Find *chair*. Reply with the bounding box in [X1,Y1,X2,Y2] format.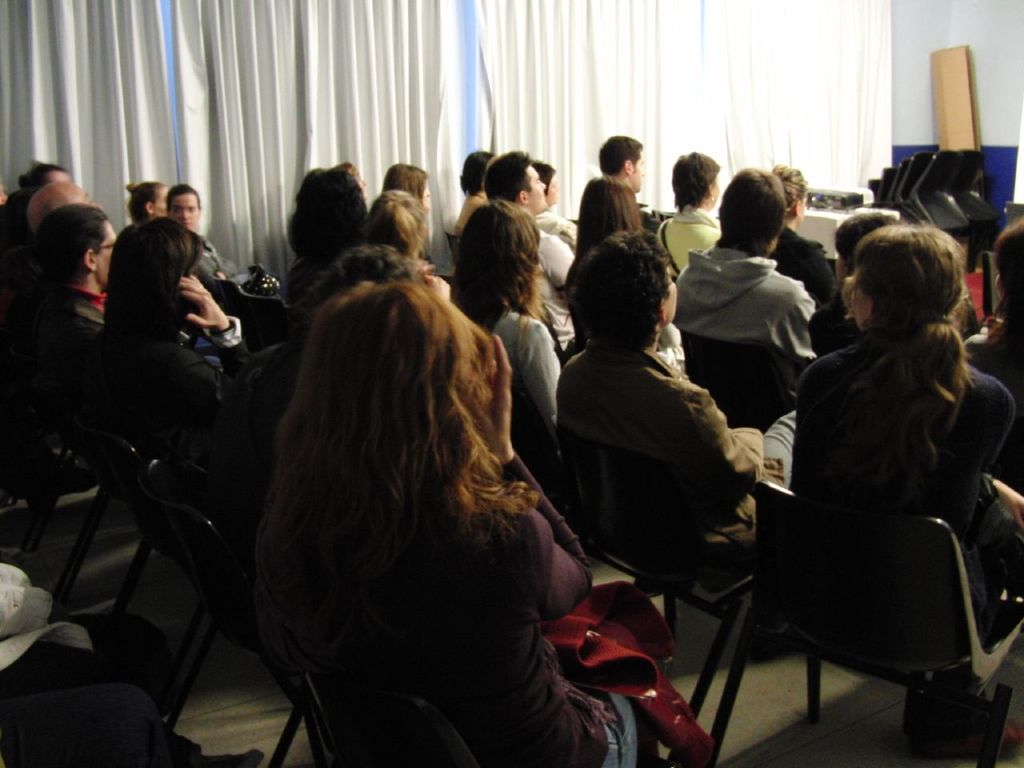
[94,486,278,728].
